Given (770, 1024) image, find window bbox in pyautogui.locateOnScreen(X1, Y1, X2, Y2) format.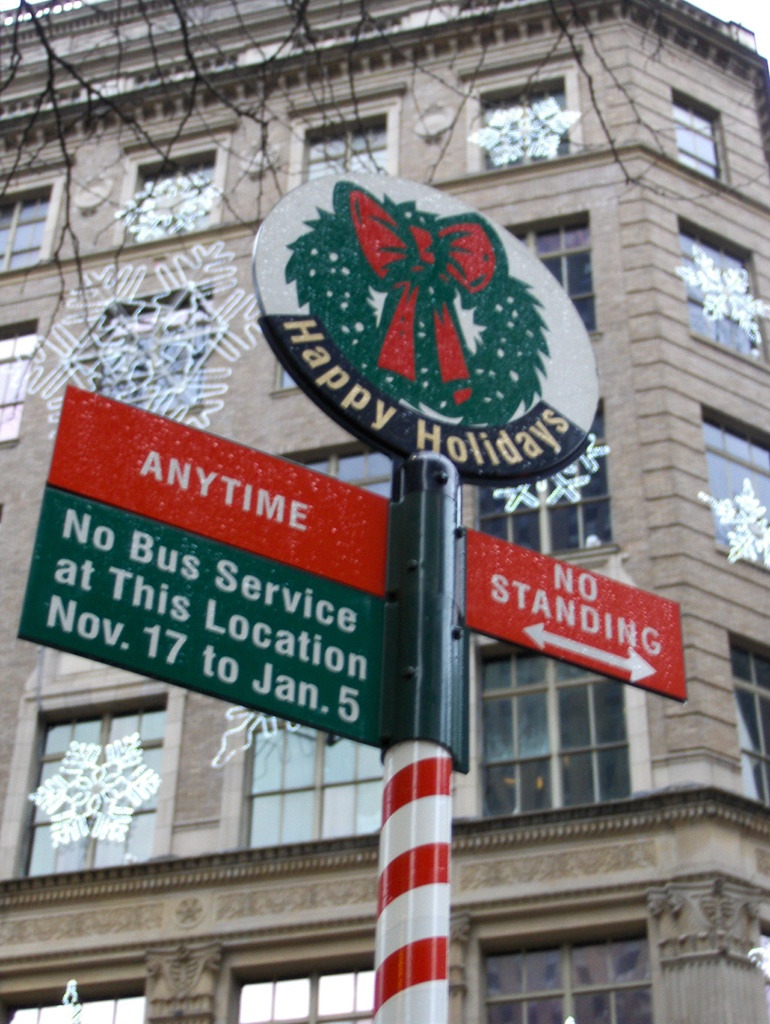
pyautogui.locateOnScreen(725, 623, 769, 805).
